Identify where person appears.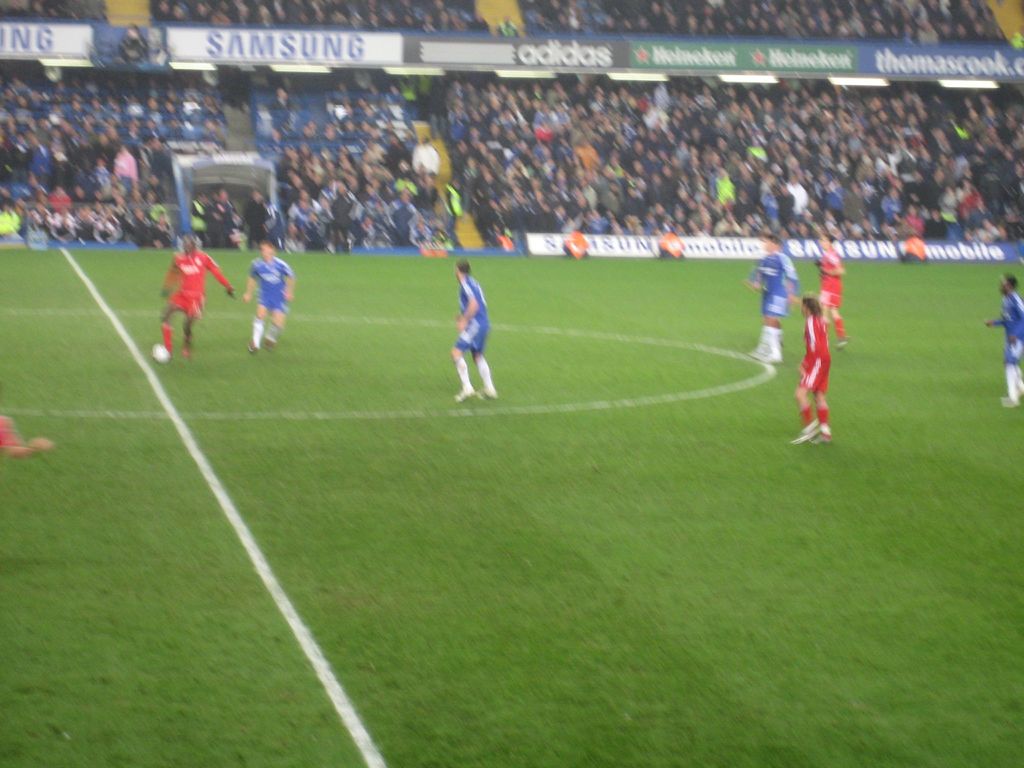
Appears at 982/261/1023/410.
